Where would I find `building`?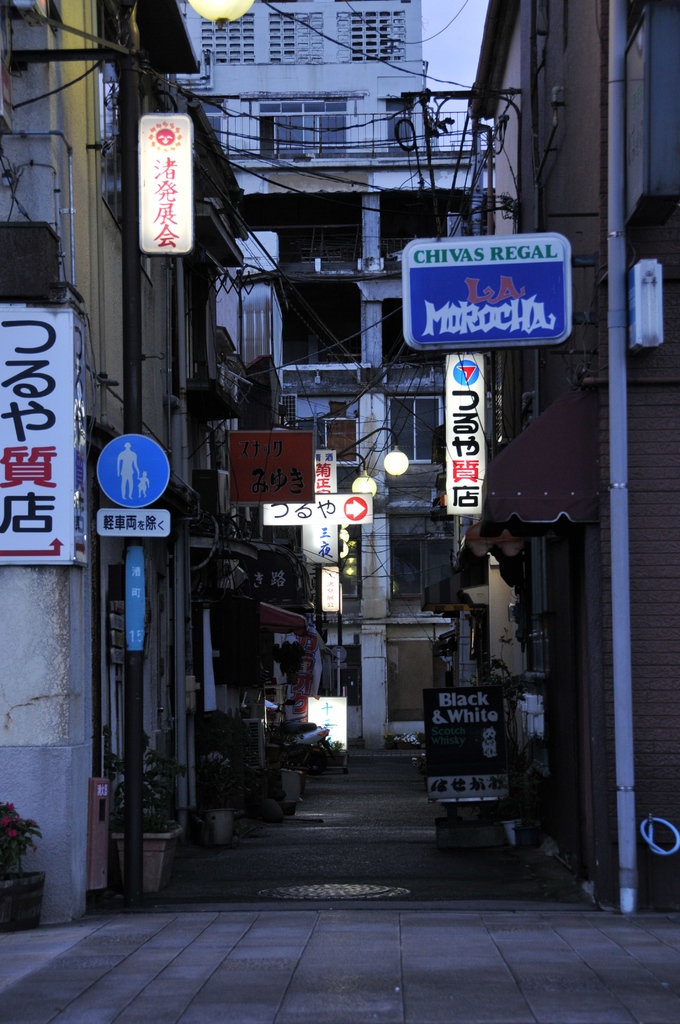
At (4,1,286,930).
